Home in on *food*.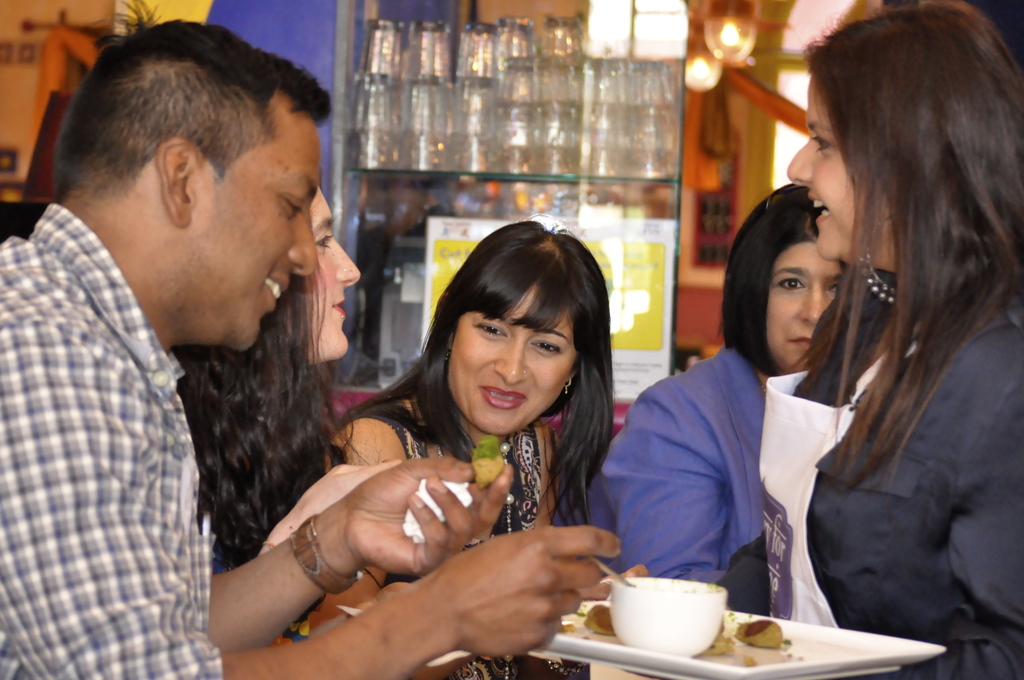
Homed in at l=697, t=617, r=804, b=671.
